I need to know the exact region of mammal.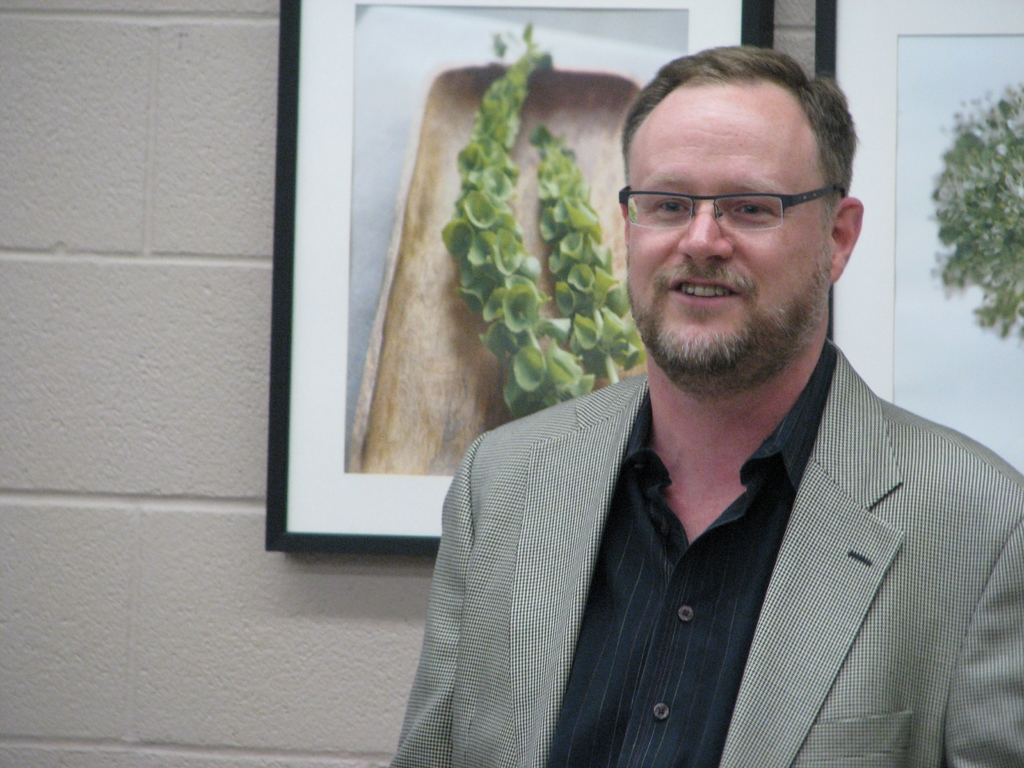
Region: 385, 58, 1021, 767.
